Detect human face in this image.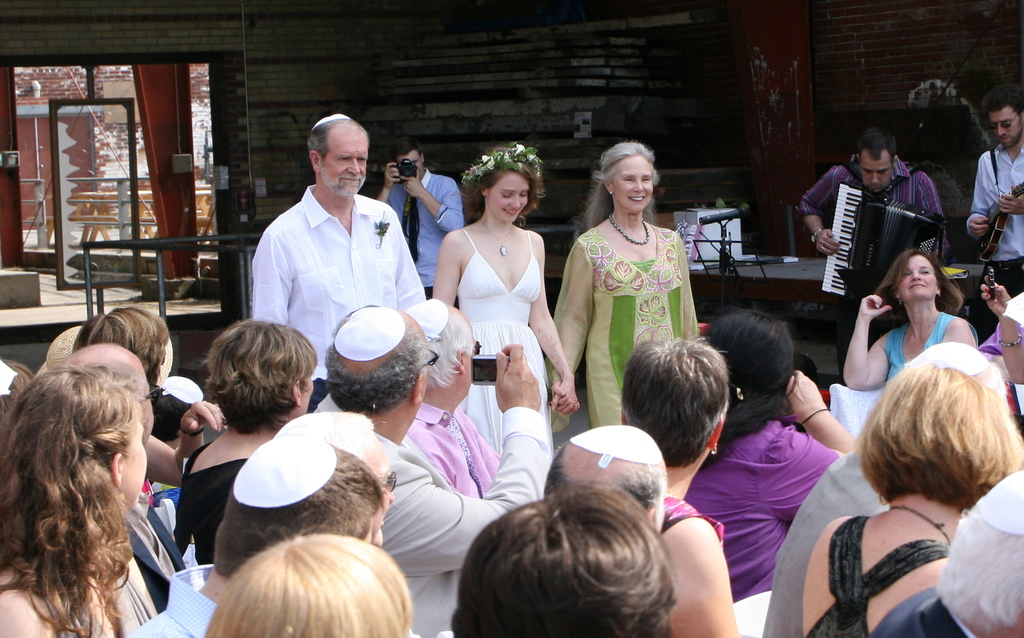
Detection: [x1=300, y1=368, x2=320, y2=419].
